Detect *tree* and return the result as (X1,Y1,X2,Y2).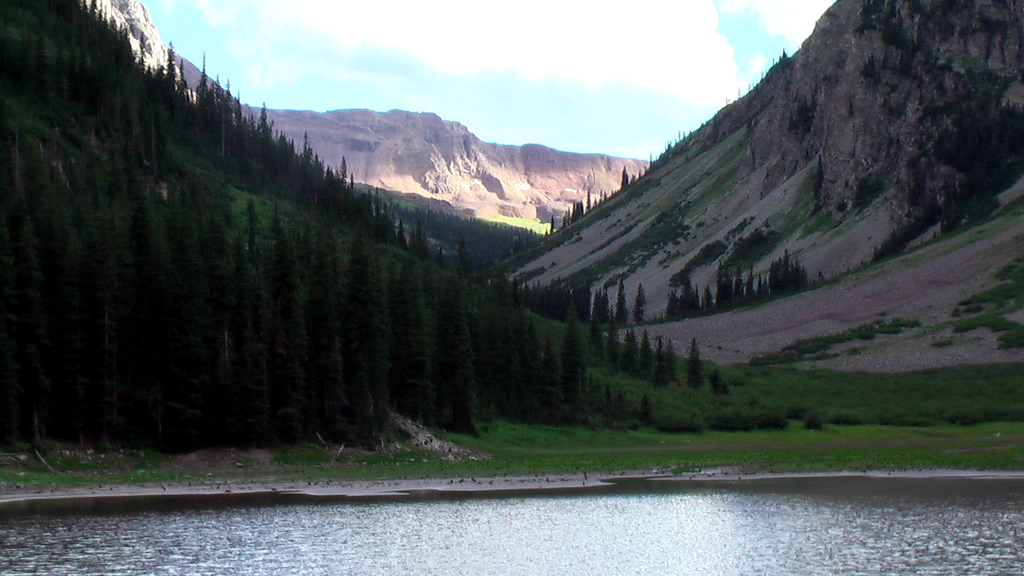
(616,284,628,335).
